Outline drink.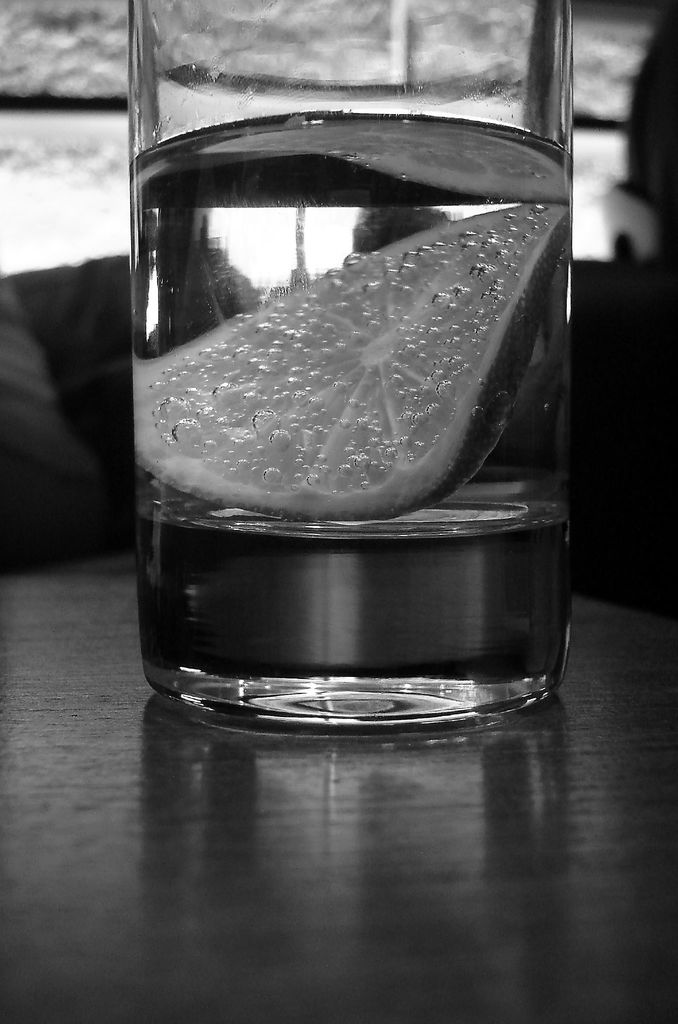
Outline: 119, 69, 560, 575.
